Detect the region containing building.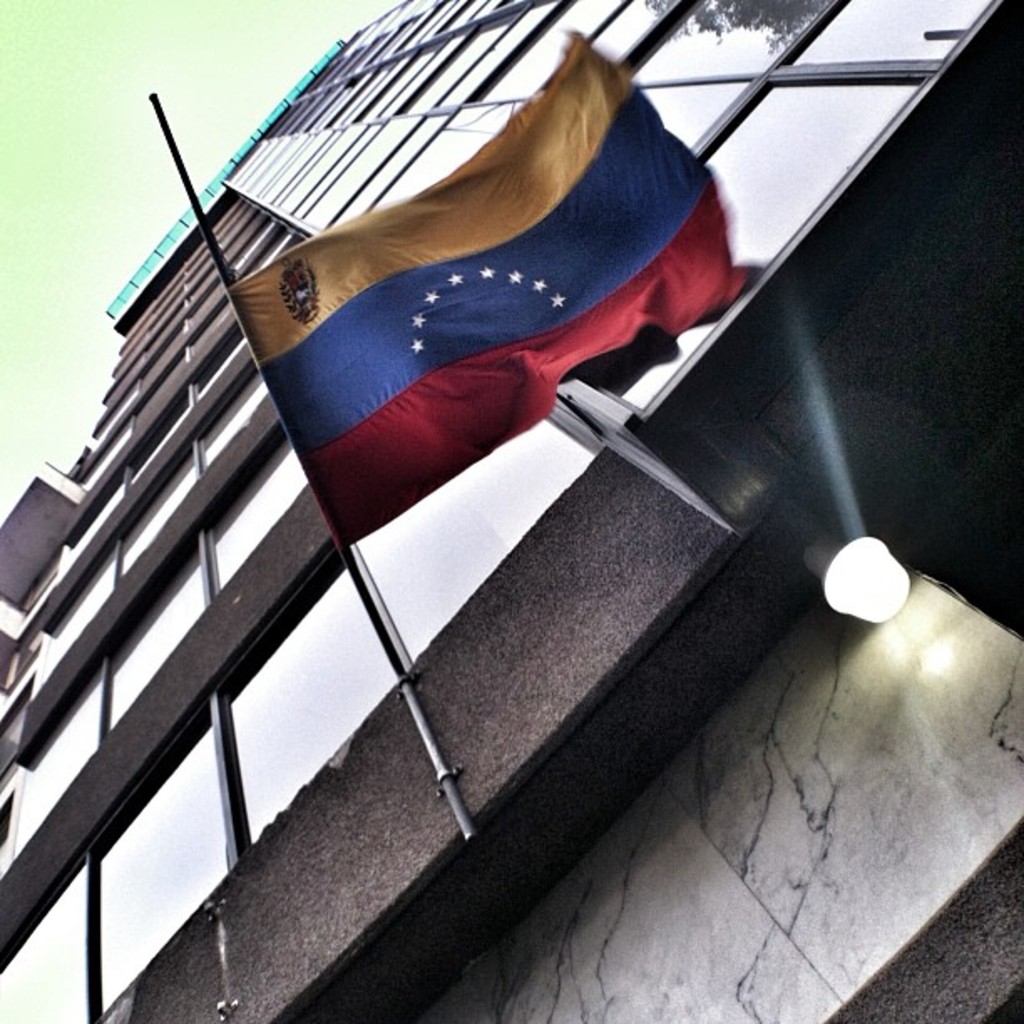
(left=0, top=0, right=1022, bottom=1022).
